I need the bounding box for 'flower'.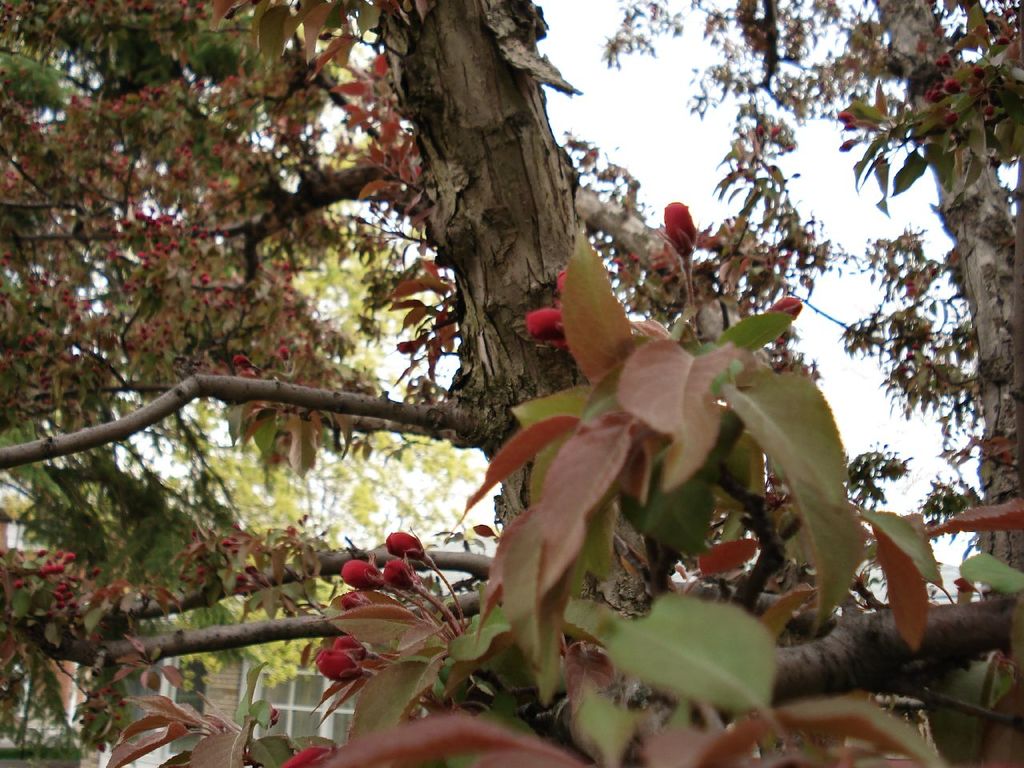
Here it is: x1=315, y1=650, x2=362, y2=686.
